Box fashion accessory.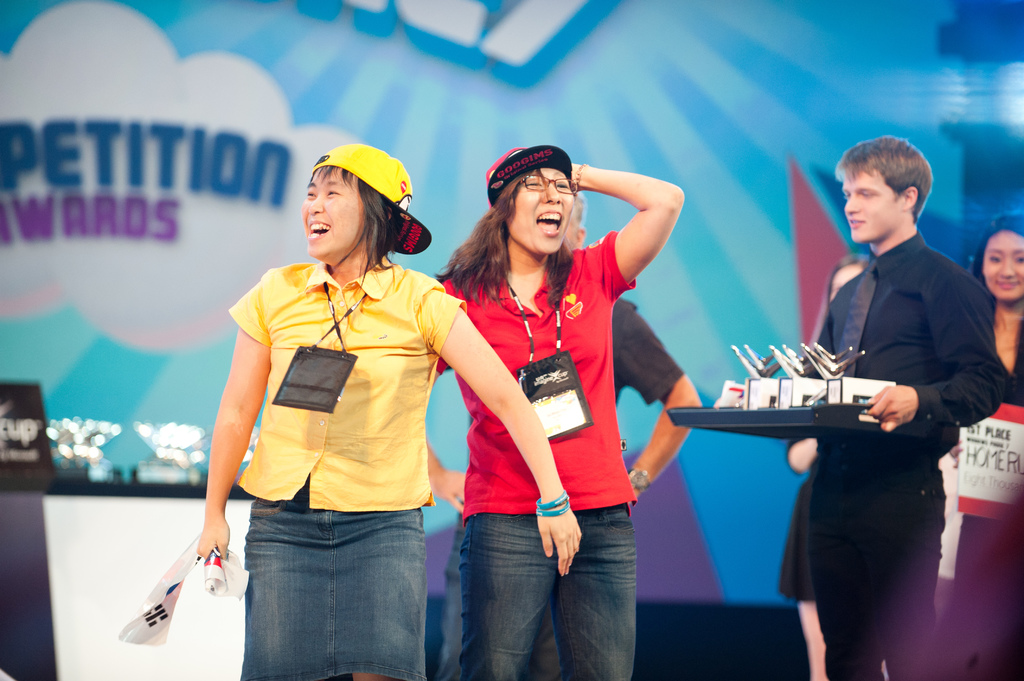
bbox=[534, 489, 568, 511].
